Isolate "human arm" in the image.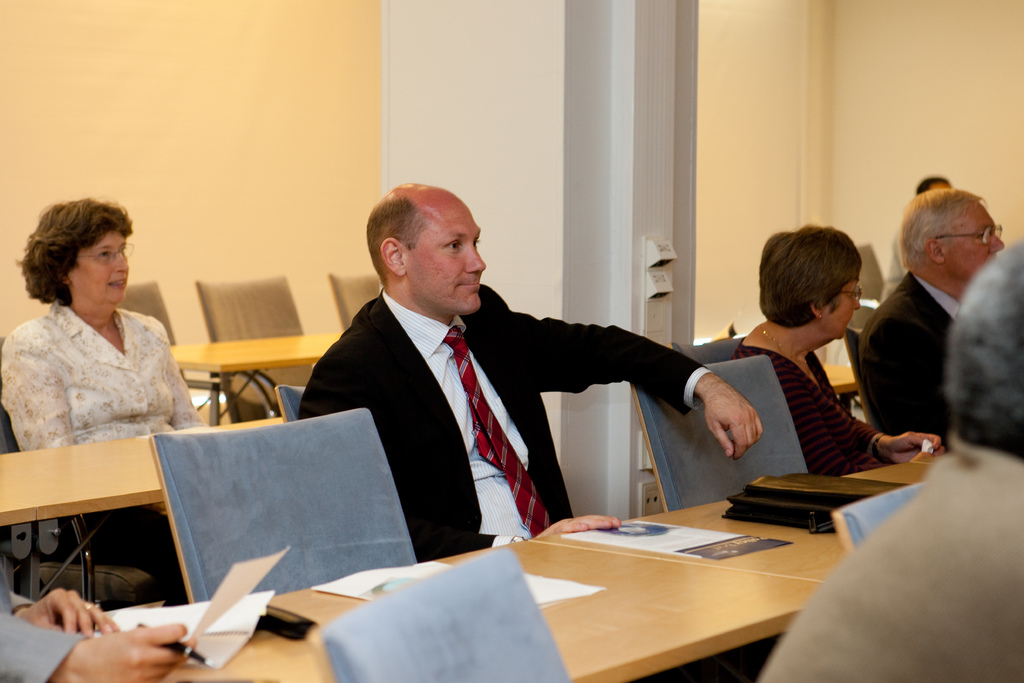
Isolated region: [870,427,946,457].
